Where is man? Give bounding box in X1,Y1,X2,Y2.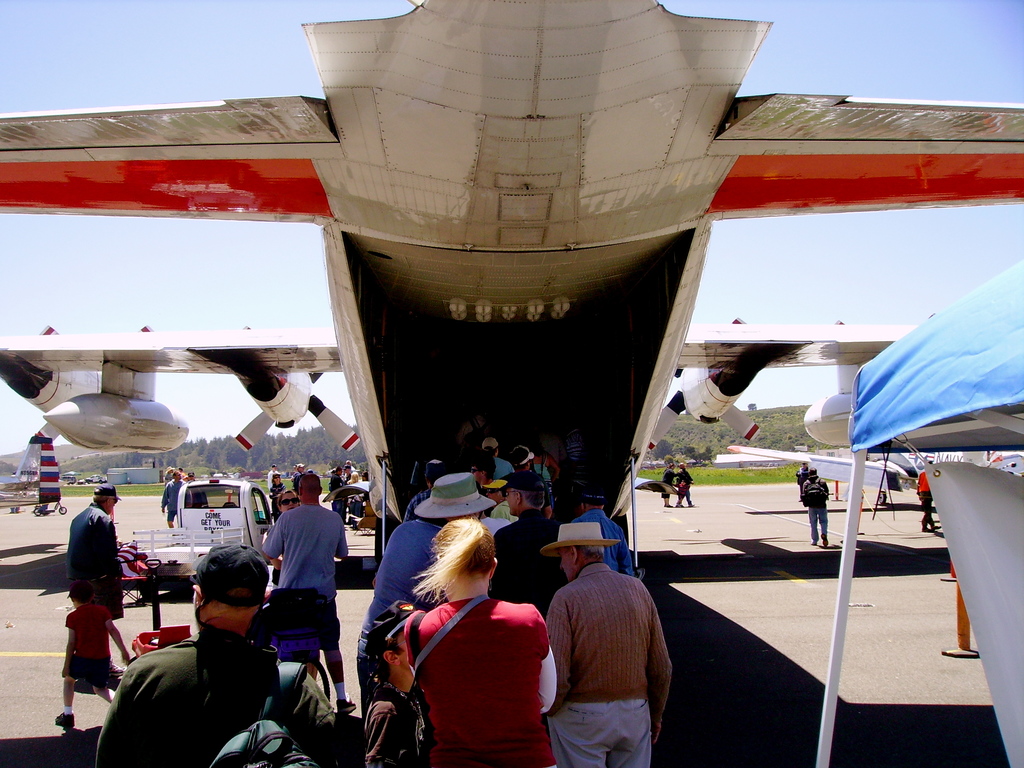
541,520,674,767.
